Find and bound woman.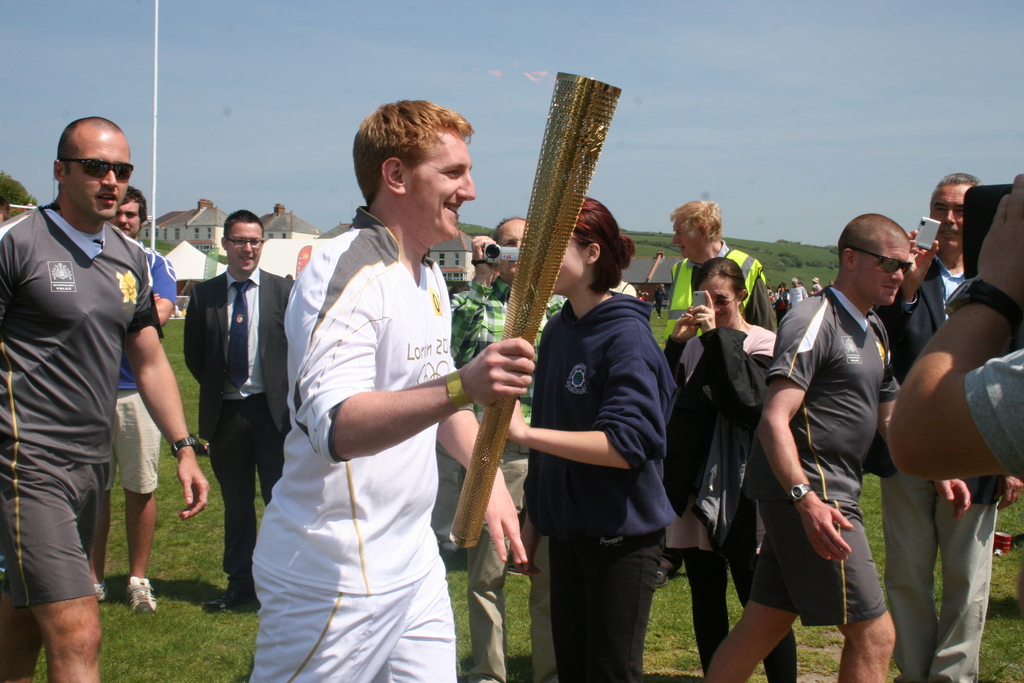
Bound: (498, 184, 698, 682).
